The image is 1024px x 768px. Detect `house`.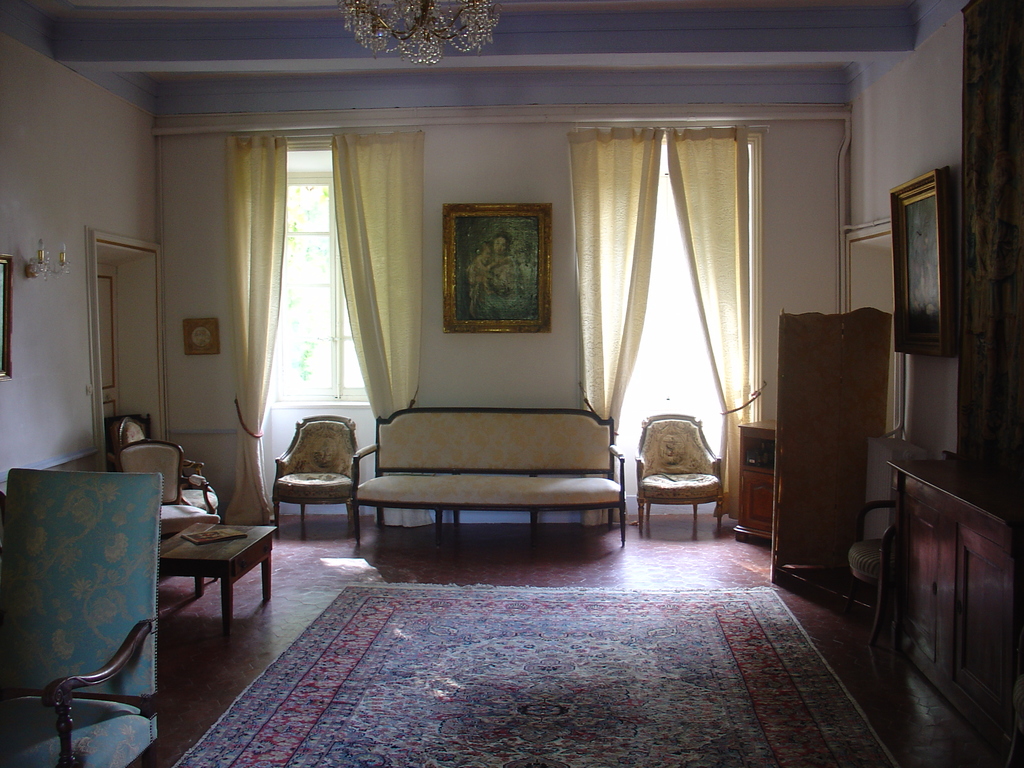
Detection: pyautogui.locateOnScreen(0, 0, 1023, 767).
